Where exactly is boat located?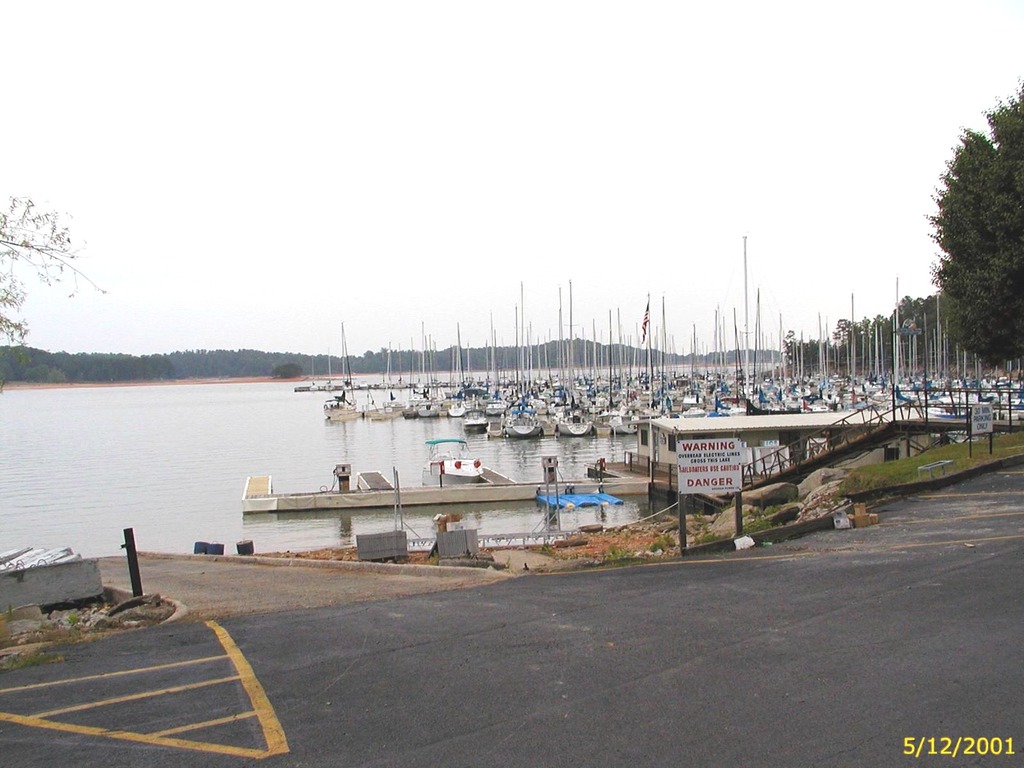
Its bounding box is <region>780, 323, 836, 415</region>.
